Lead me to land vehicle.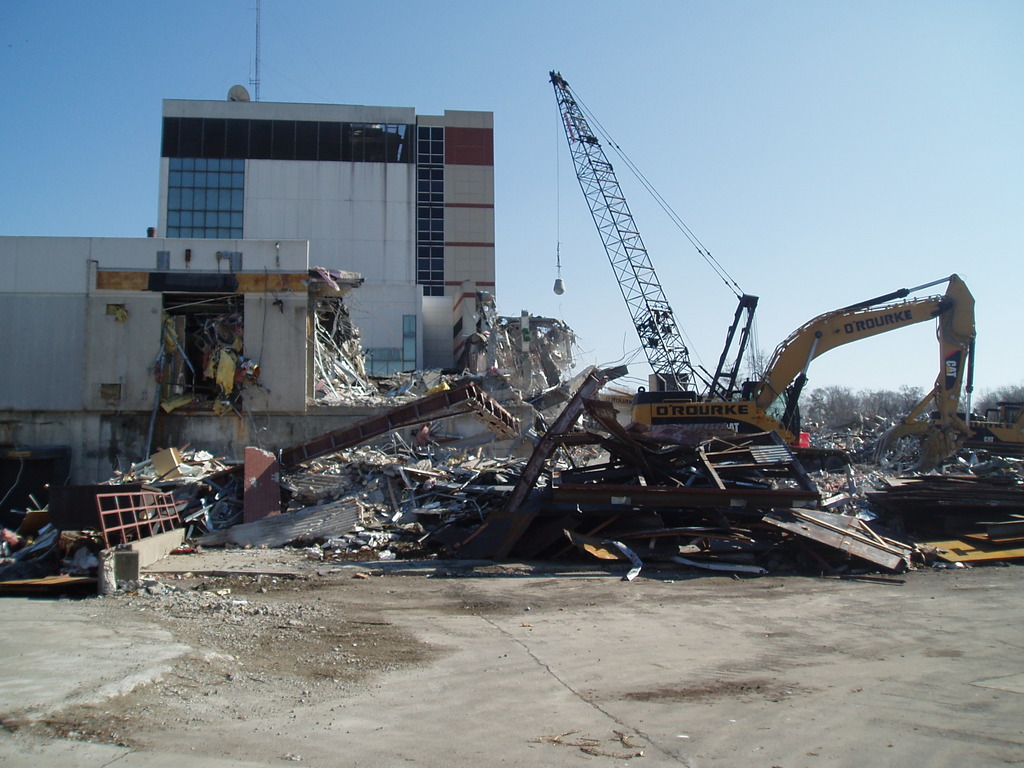
Lead to (544, 70, 975, 470).
